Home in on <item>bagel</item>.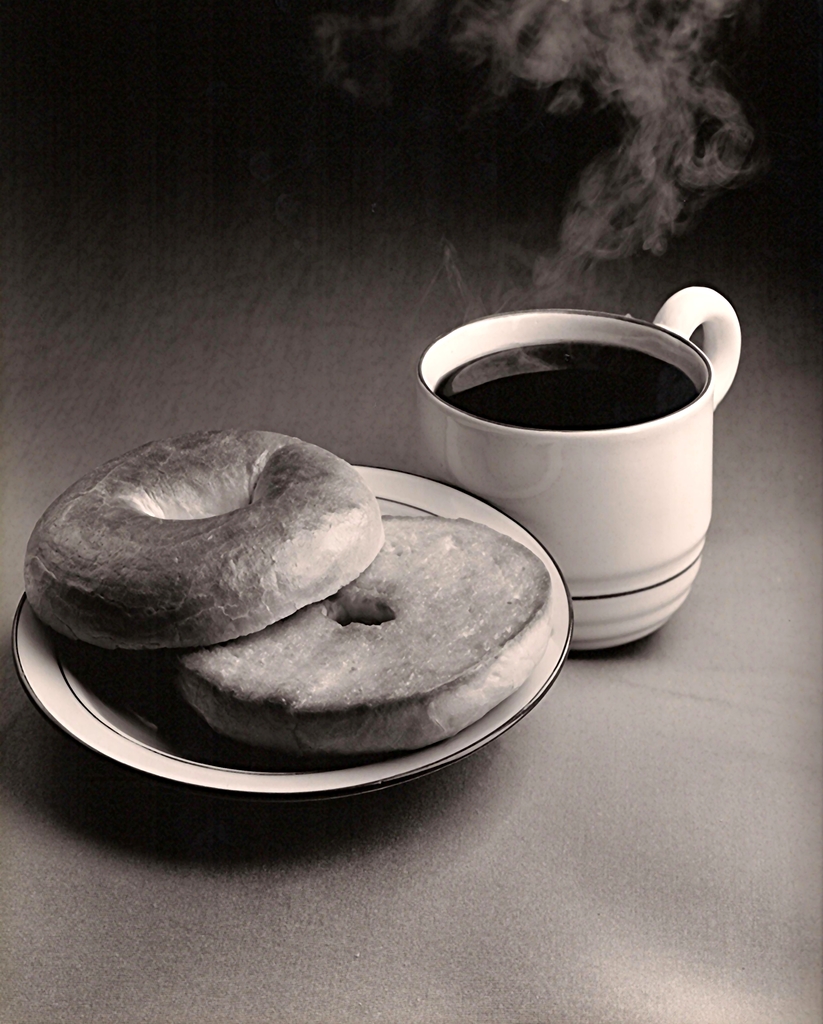
Homed in at bbox=(179, 507, 562, 758).
